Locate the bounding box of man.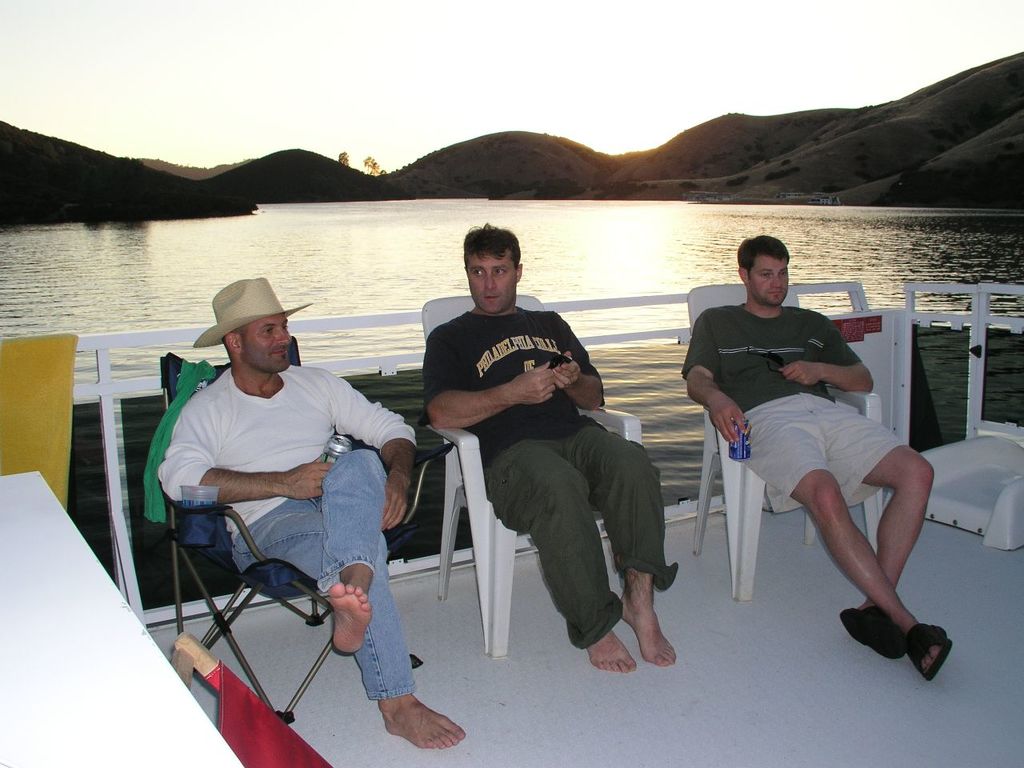
Bounding box: <box>682,230,956,690</box>.
